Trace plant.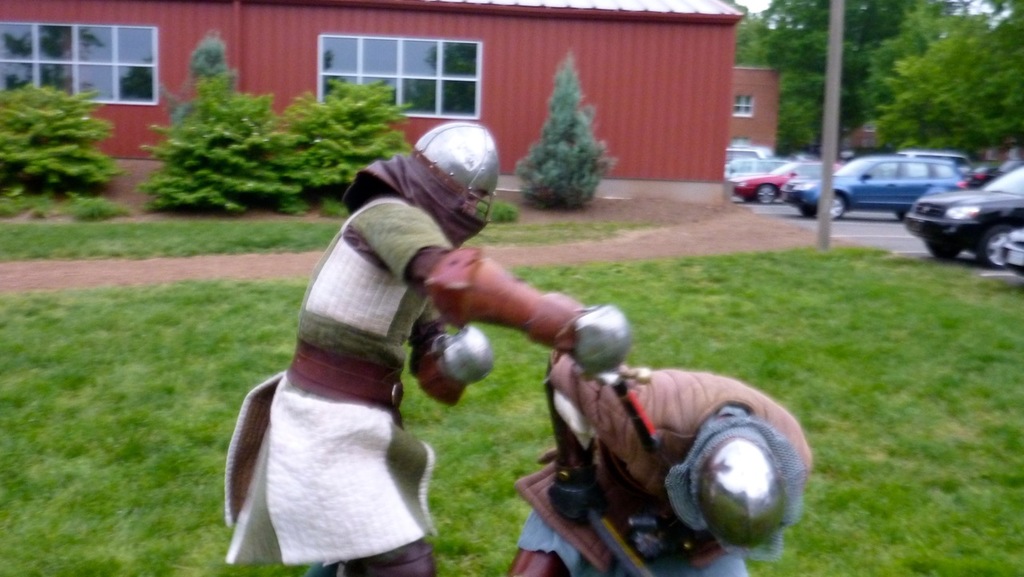
Traced to <region>466, 208, 608, 246</region>.
